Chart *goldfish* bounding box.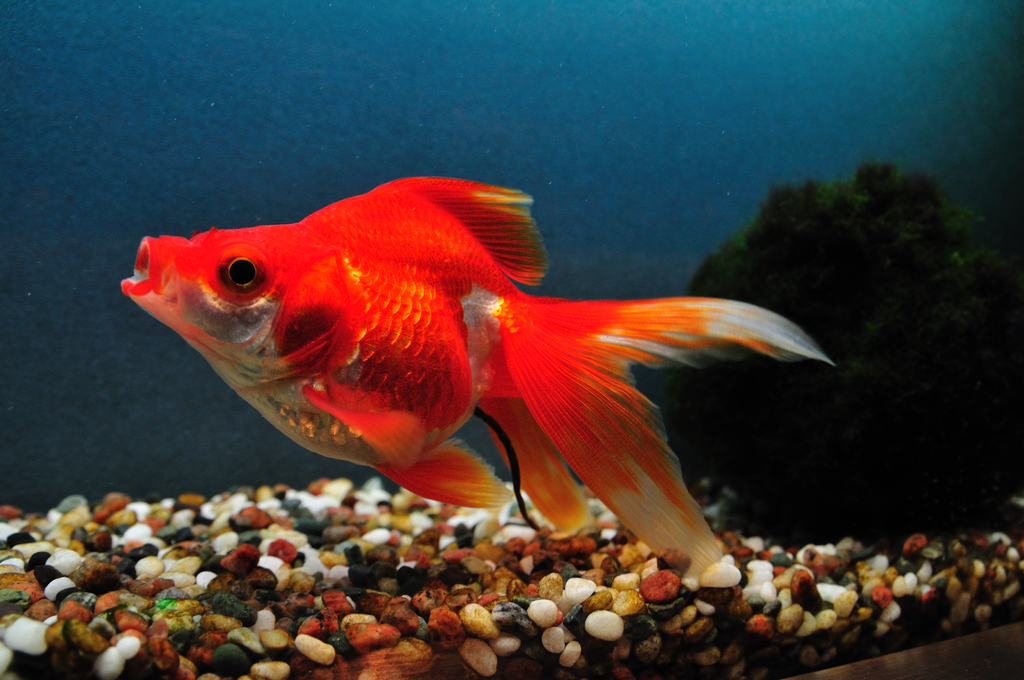
Charted: bbox=(132, 163, 851, 575).
